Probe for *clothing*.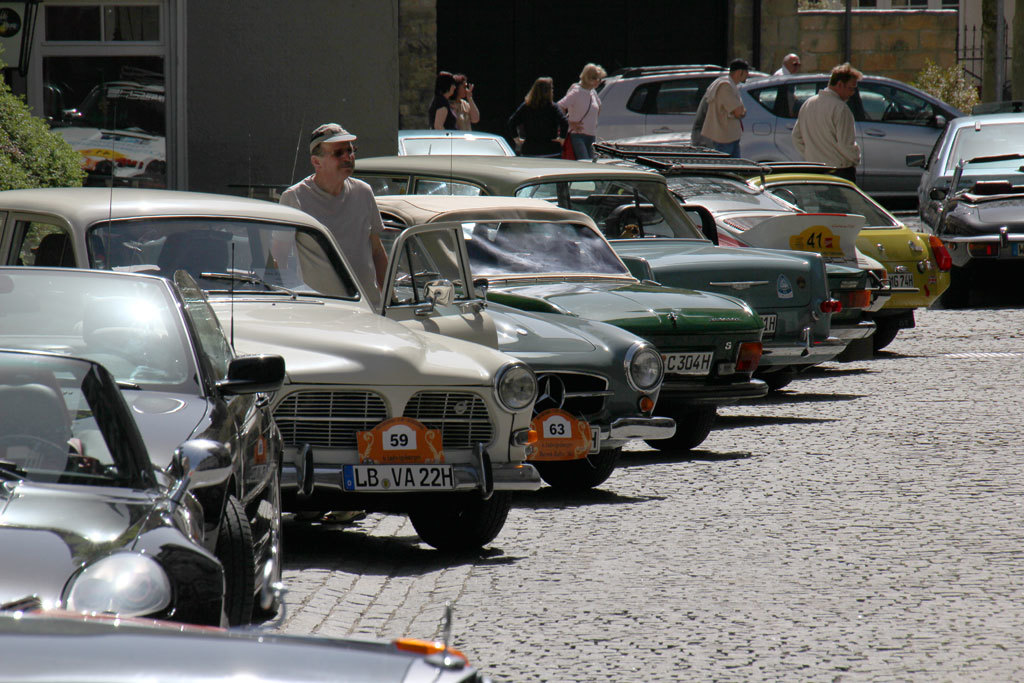
Probe result: detection(432, 98, 461, 123).
